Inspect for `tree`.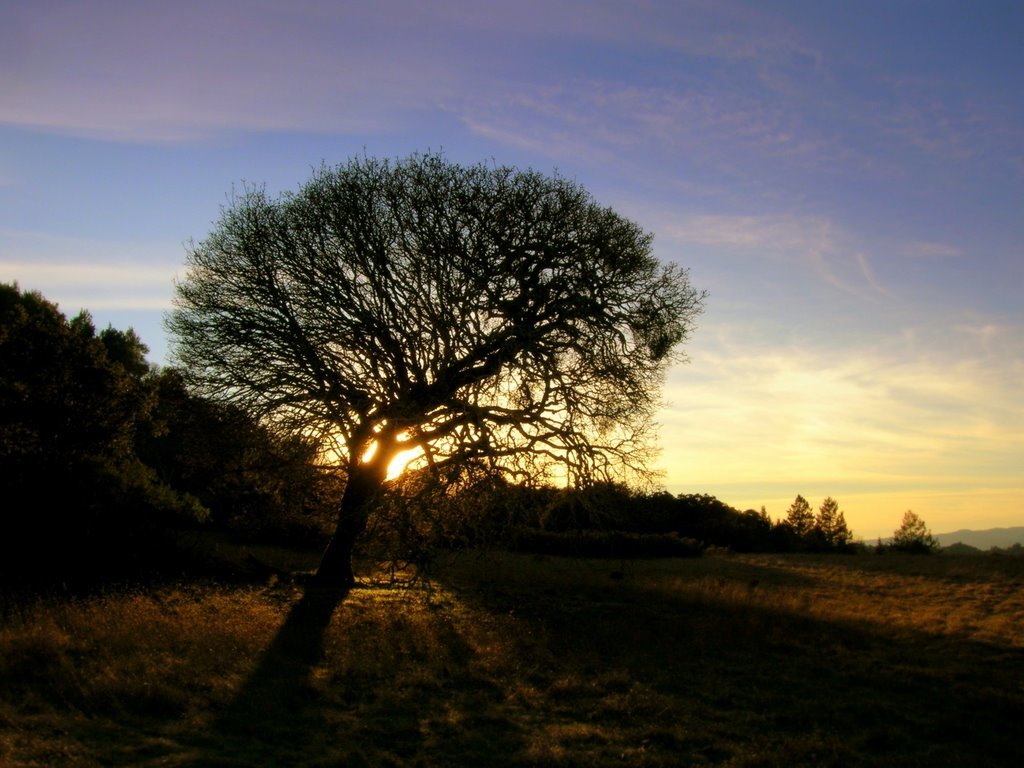
Inspection: region(103, 320, 160, 378).
